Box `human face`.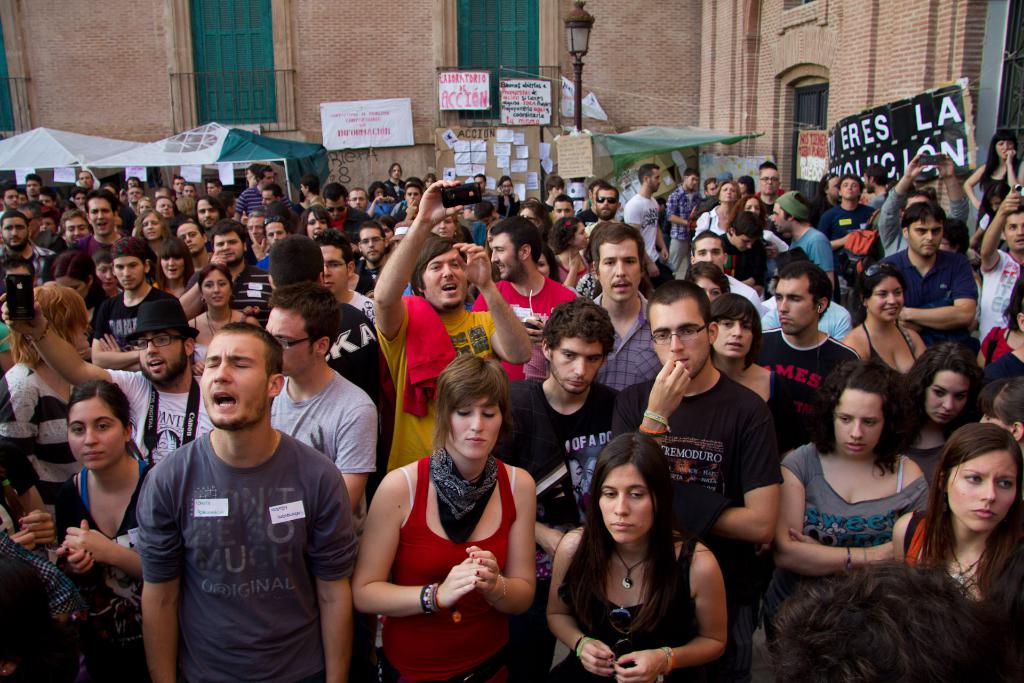
548,333,607,393.
